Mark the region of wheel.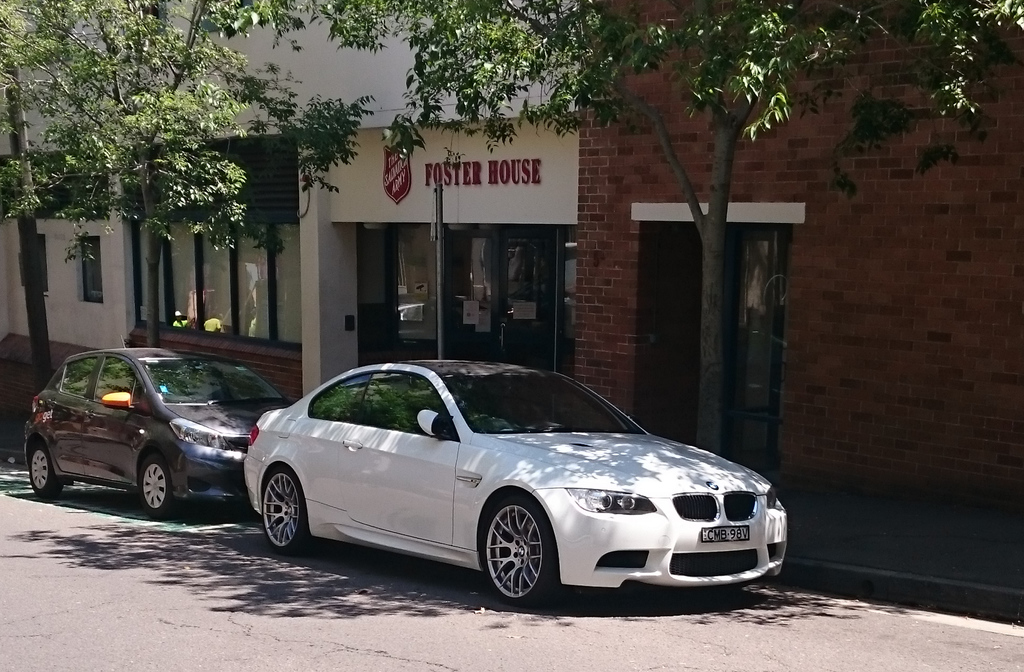
Region: <region>31, 444, 60, 500</region>.
